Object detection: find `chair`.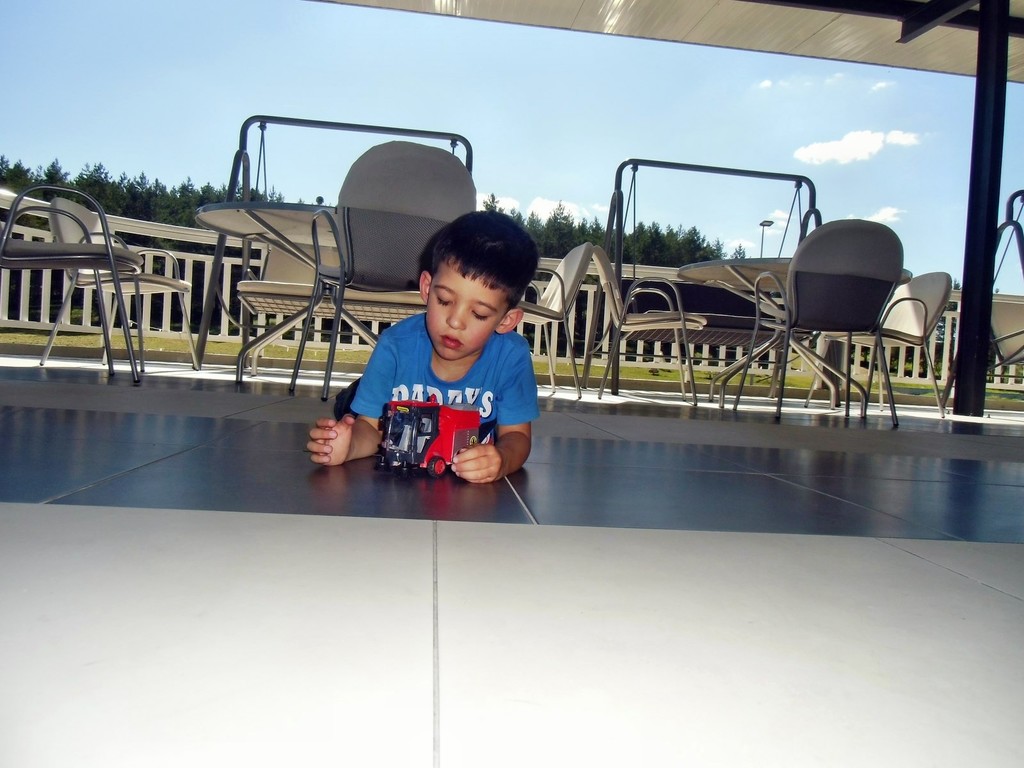
detection(0, 185, 143, 382).
